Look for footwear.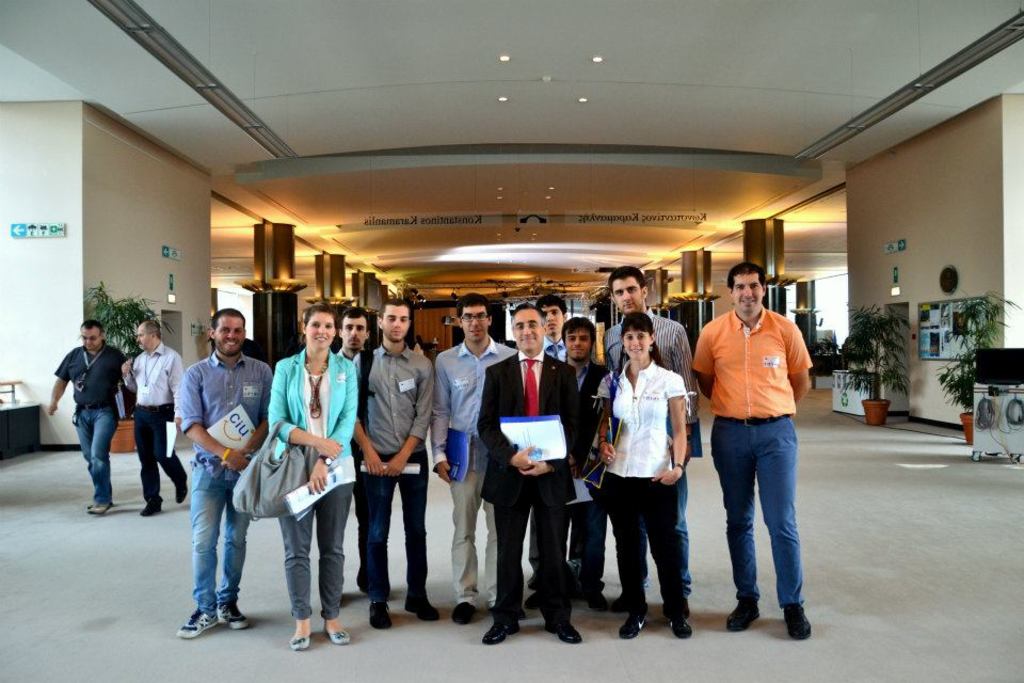
Found: {"left": 87, "top": 502, "right": 110, "bottom": 515}.
